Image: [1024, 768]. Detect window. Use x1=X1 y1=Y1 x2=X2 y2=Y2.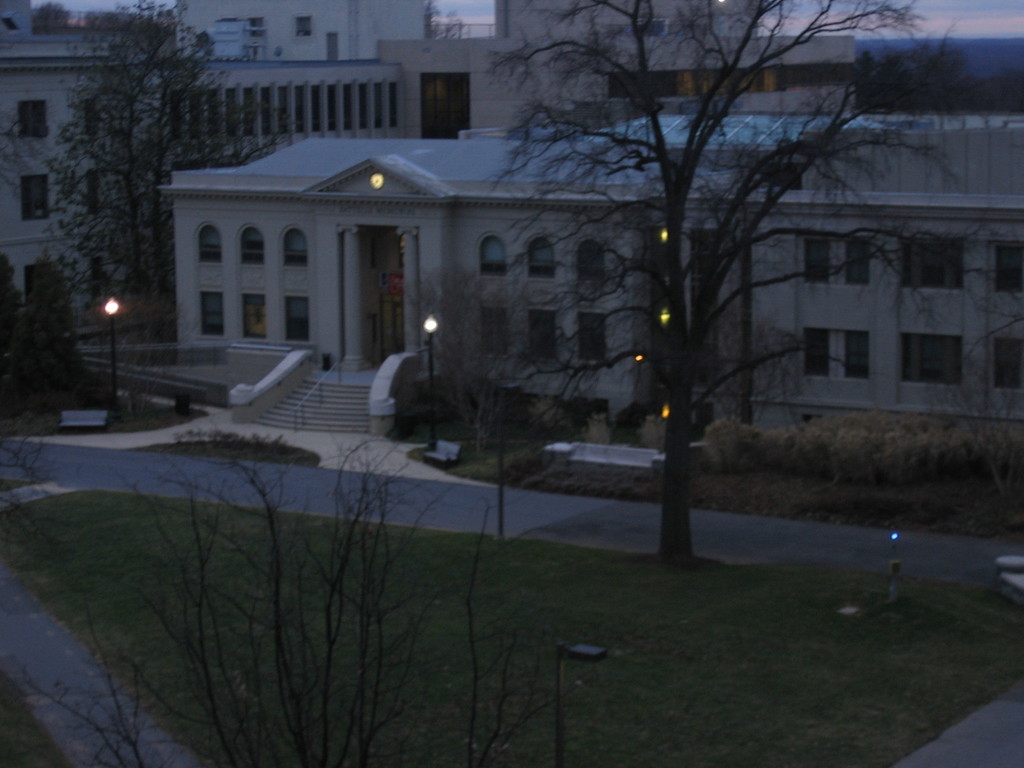
x1=804 y1=329 x2=869 y2=377.
